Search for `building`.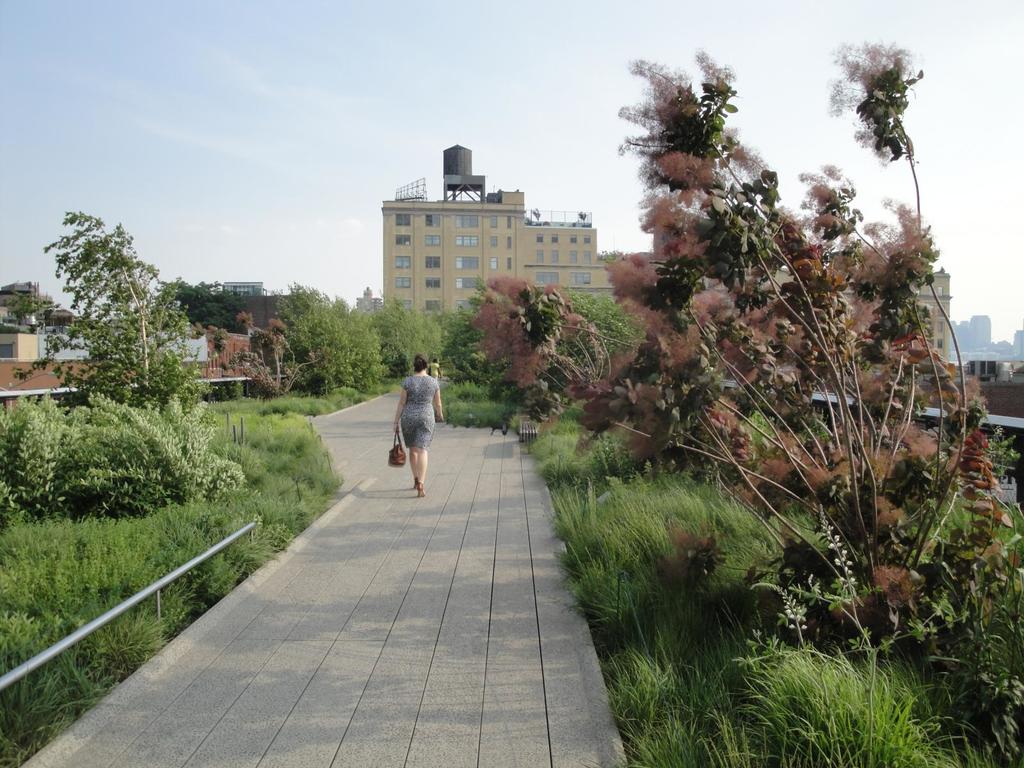
Found at 355:287:382:313.
